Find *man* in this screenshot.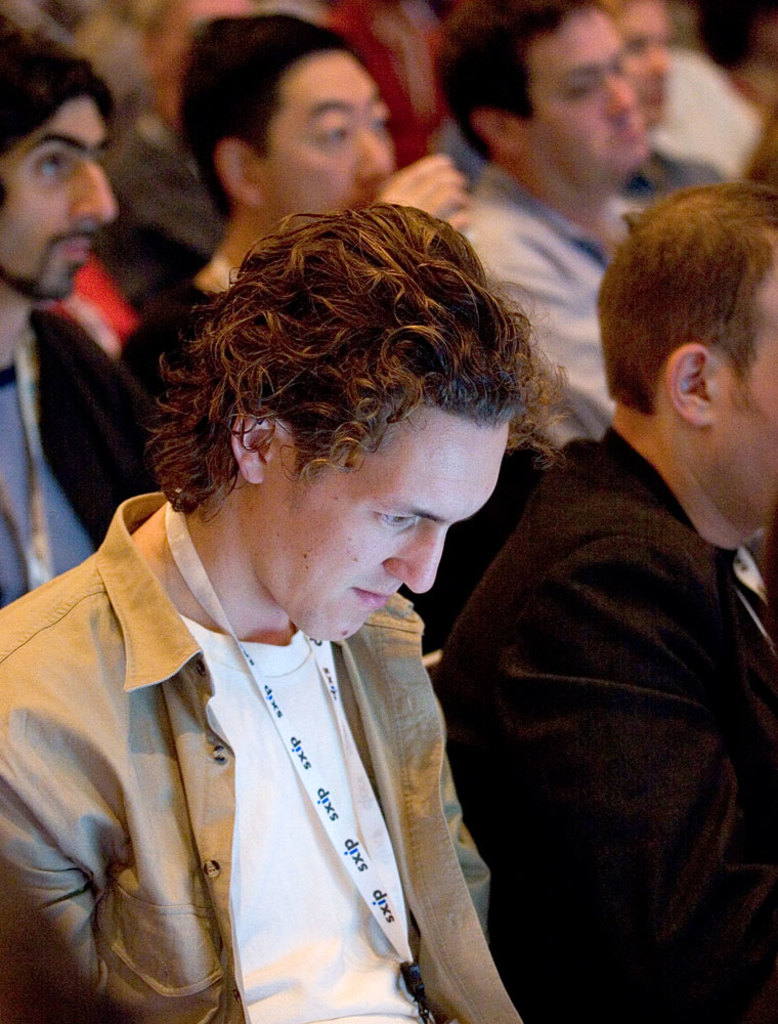
The bounding box for *man* is <region>433, 180, 777, 1023</region>.
